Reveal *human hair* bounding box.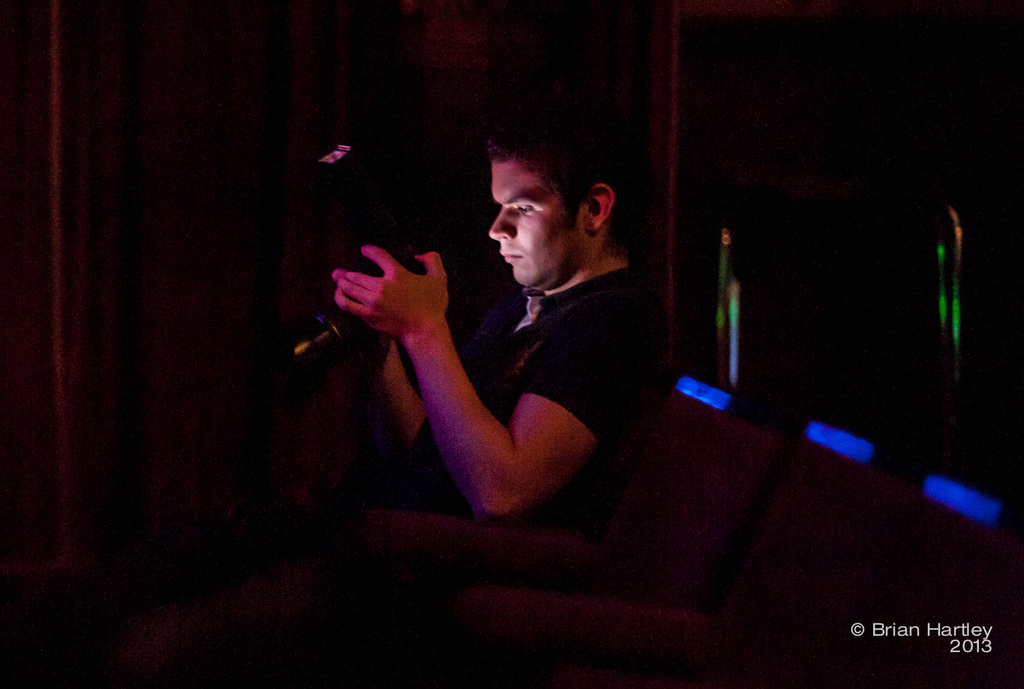
Revealed: x1=461 y1=143 x2=594 y2=274.
